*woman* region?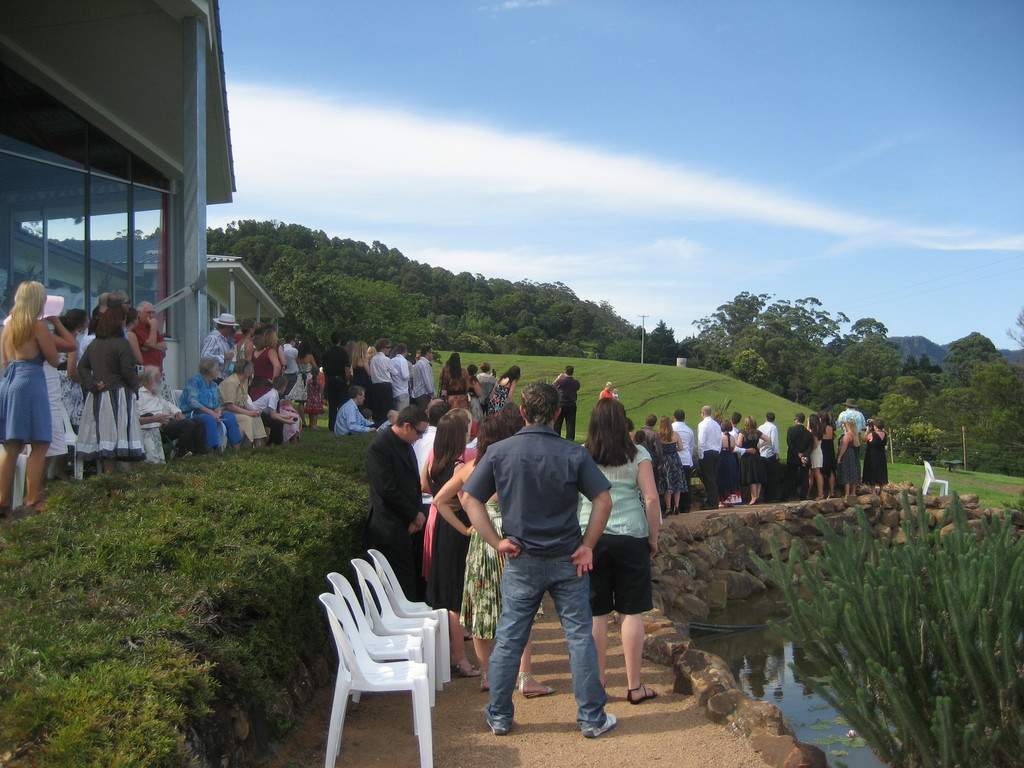
802,414,825,499
